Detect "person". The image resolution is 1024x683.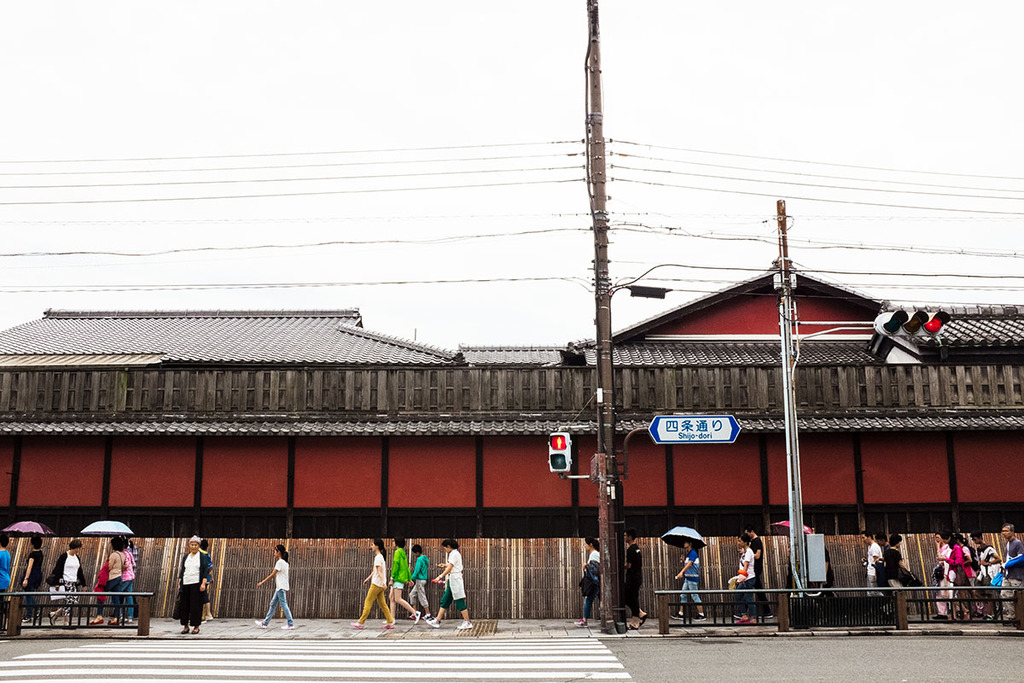
left=84, top=537, right=122, bottom=630.
